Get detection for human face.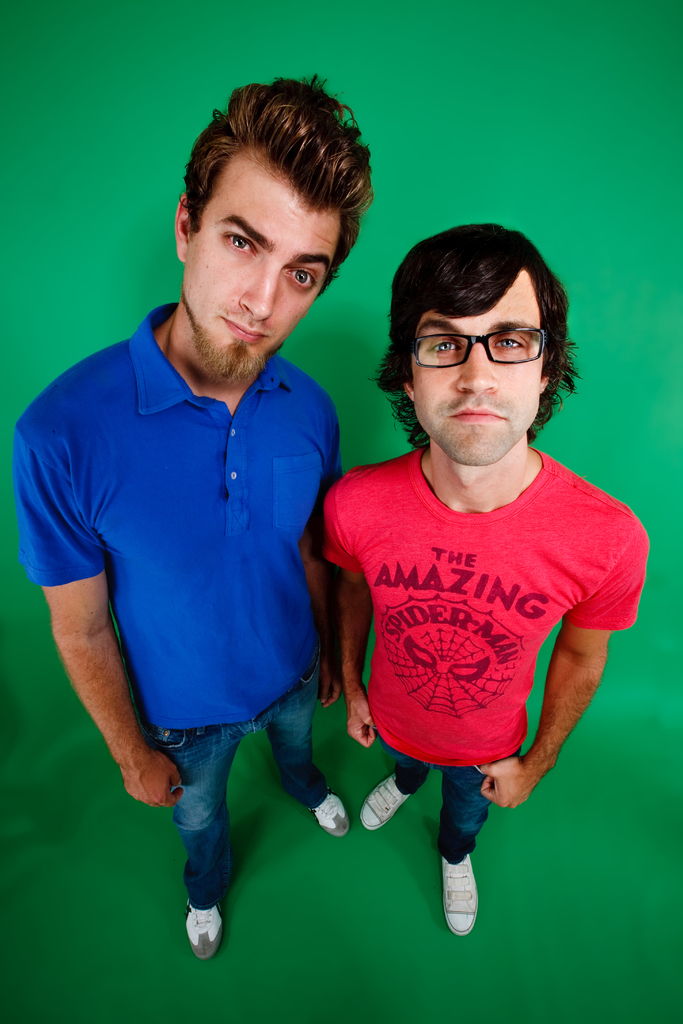
Detection: x1=181, y1=152, x2=347, y2=384.
